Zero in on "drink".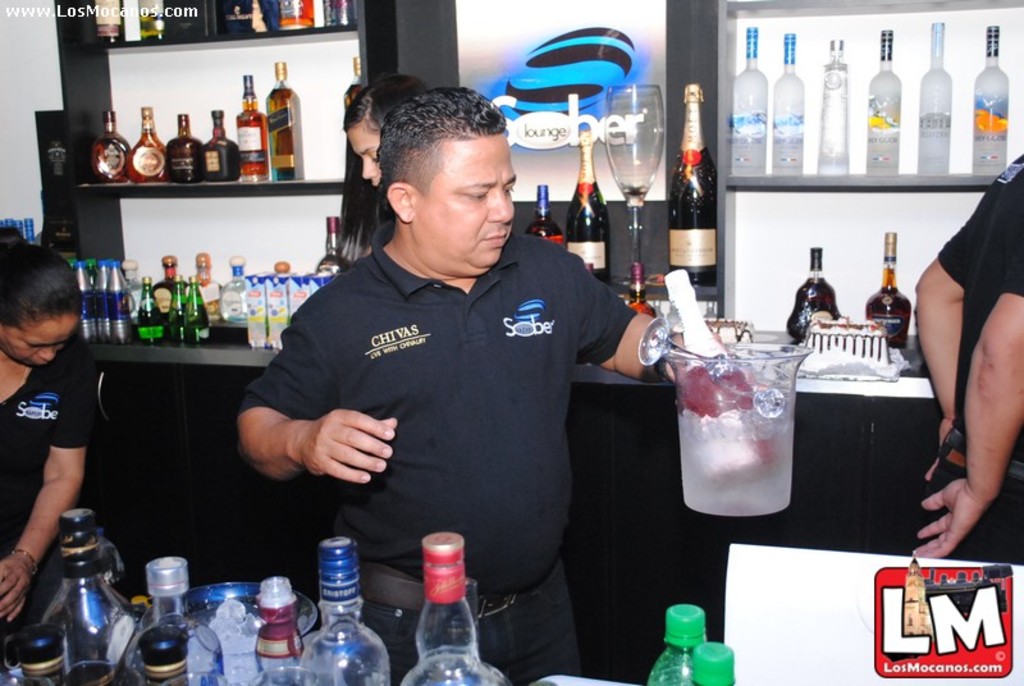
Zeroed in: {"x1": 787, "y1": 276, "x2": 842, "y2": 340}.
